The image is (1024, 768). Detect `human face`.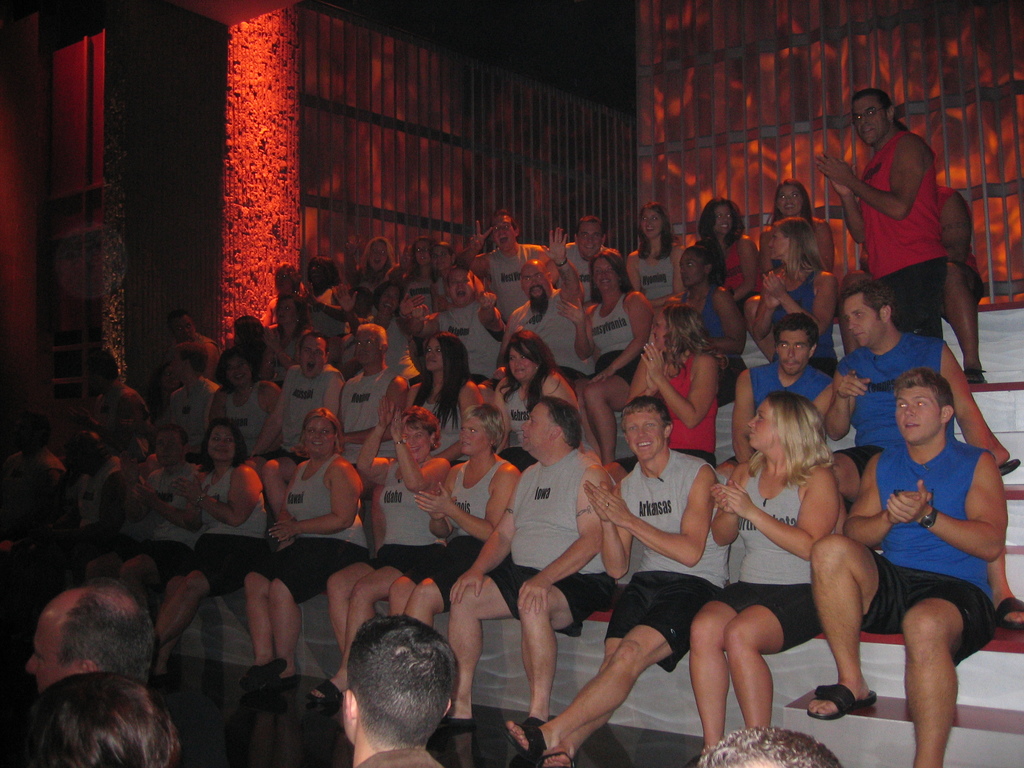
Detection: 298, 340, 329, 382.
